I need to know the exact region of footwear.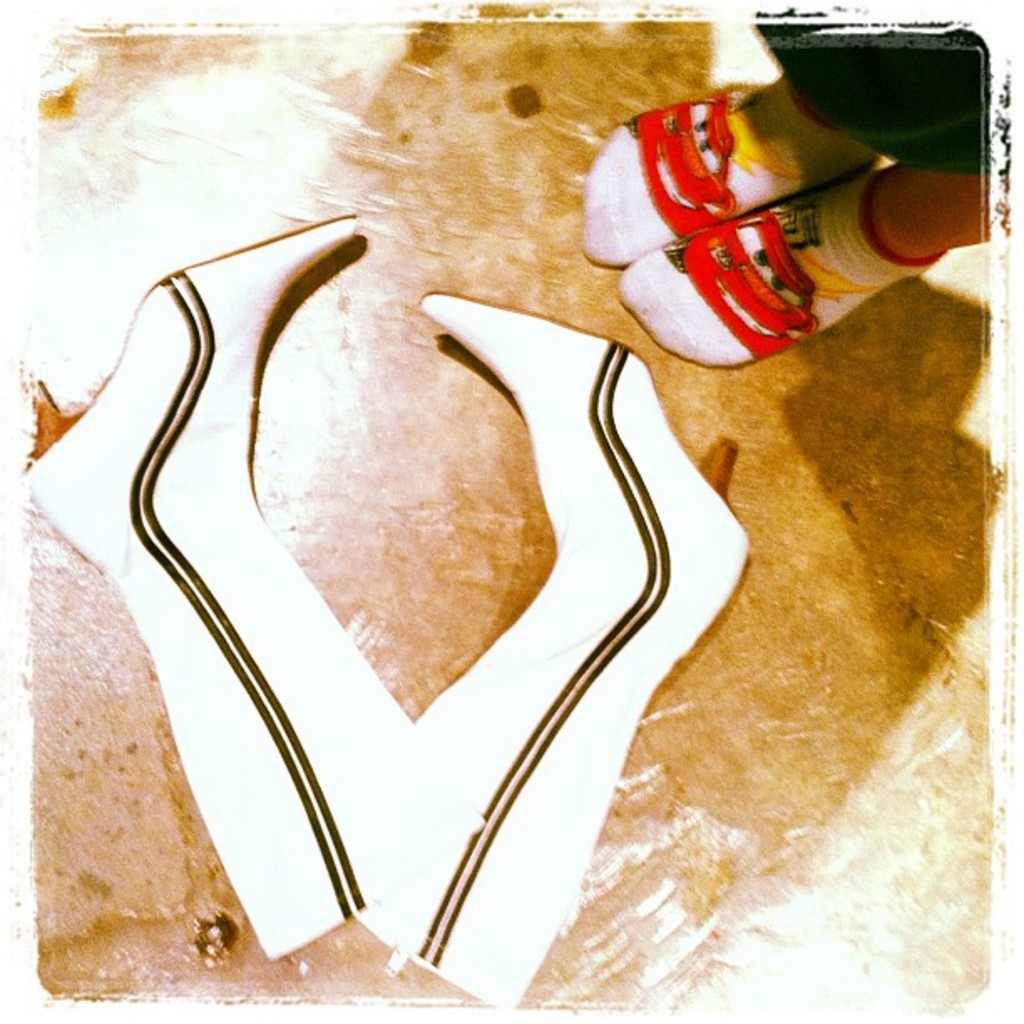
Region: [607, 171, 957, 370].
